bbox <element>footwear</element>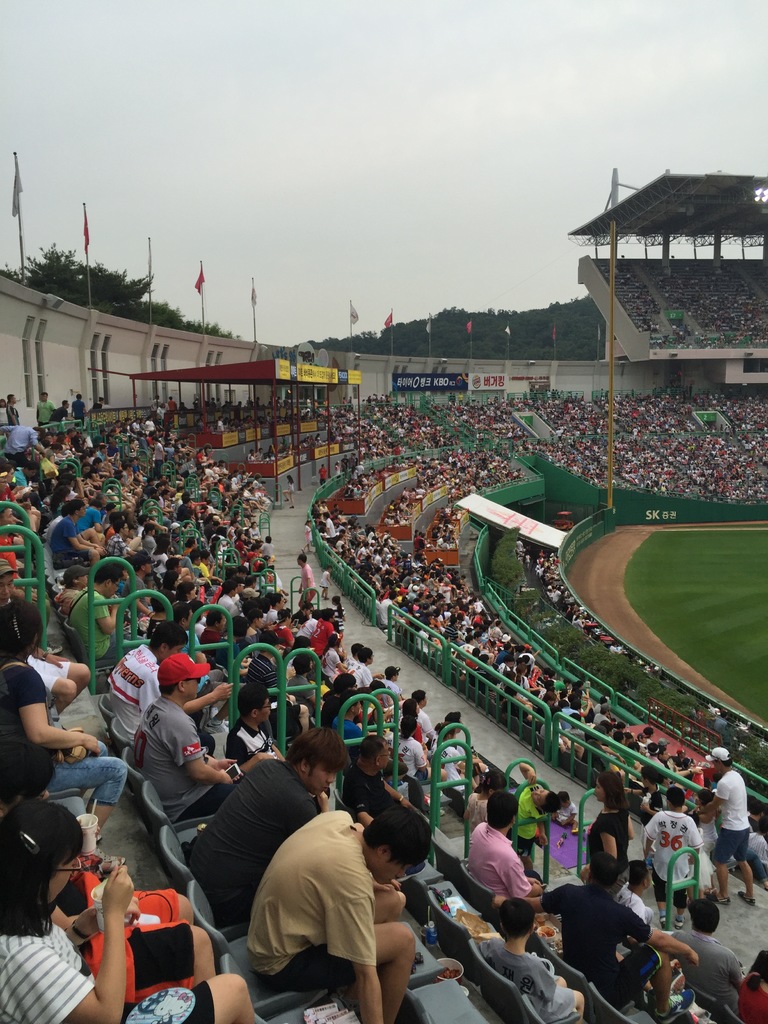
[653,991,690,1023]
